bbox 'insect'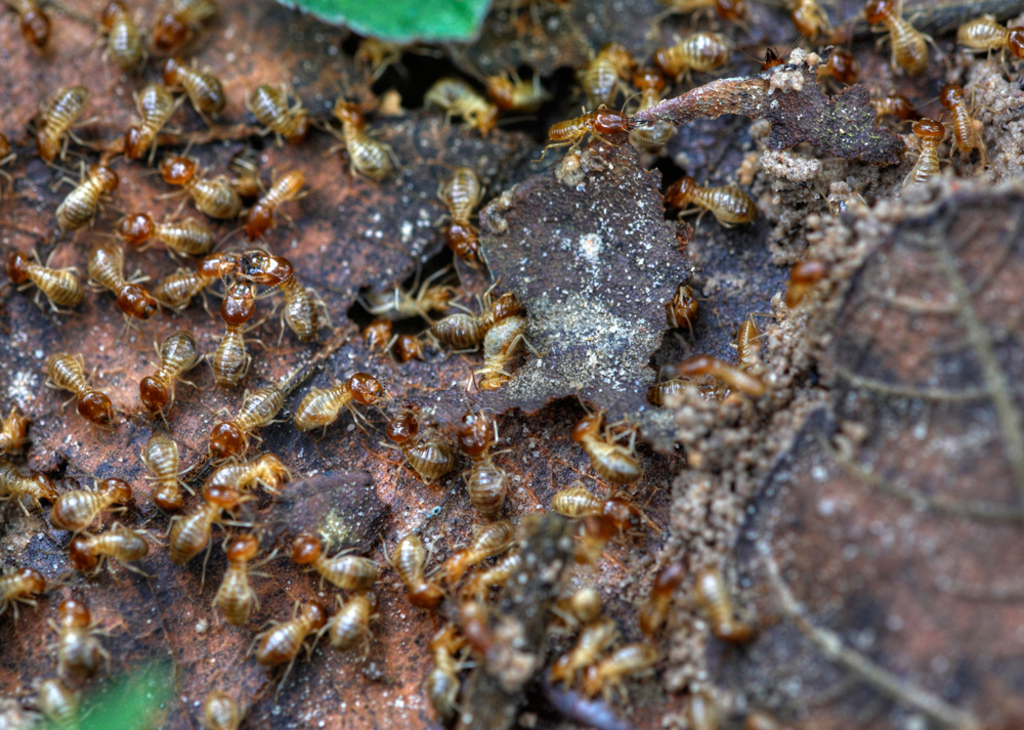
left=461, top=581, right=515, bottom=661
